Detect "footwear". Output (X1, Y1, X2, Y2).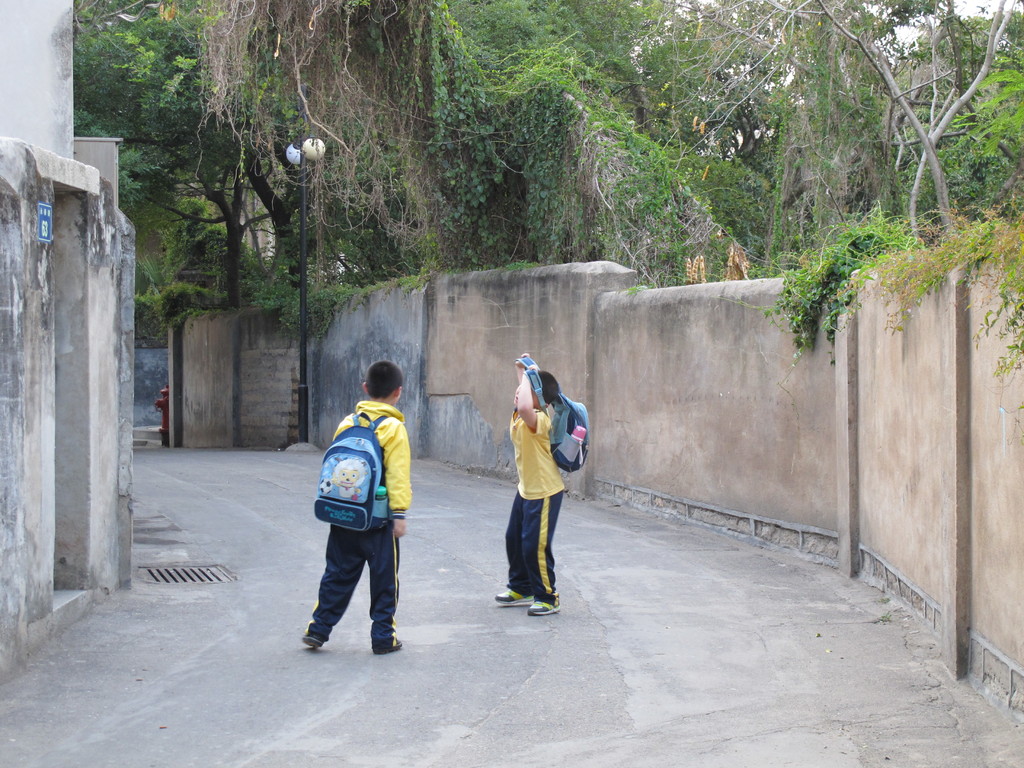
(525, 601, 562, 617).
